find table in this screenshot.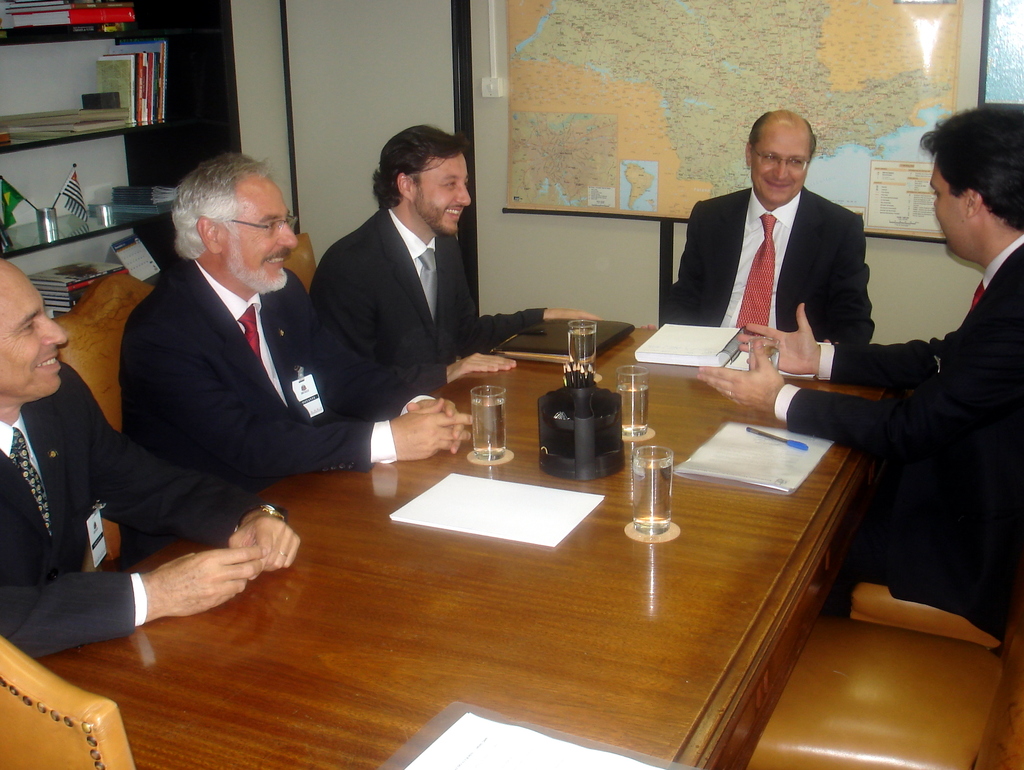
The bounding box for table is l=40, t=326, r=895, b=769.
